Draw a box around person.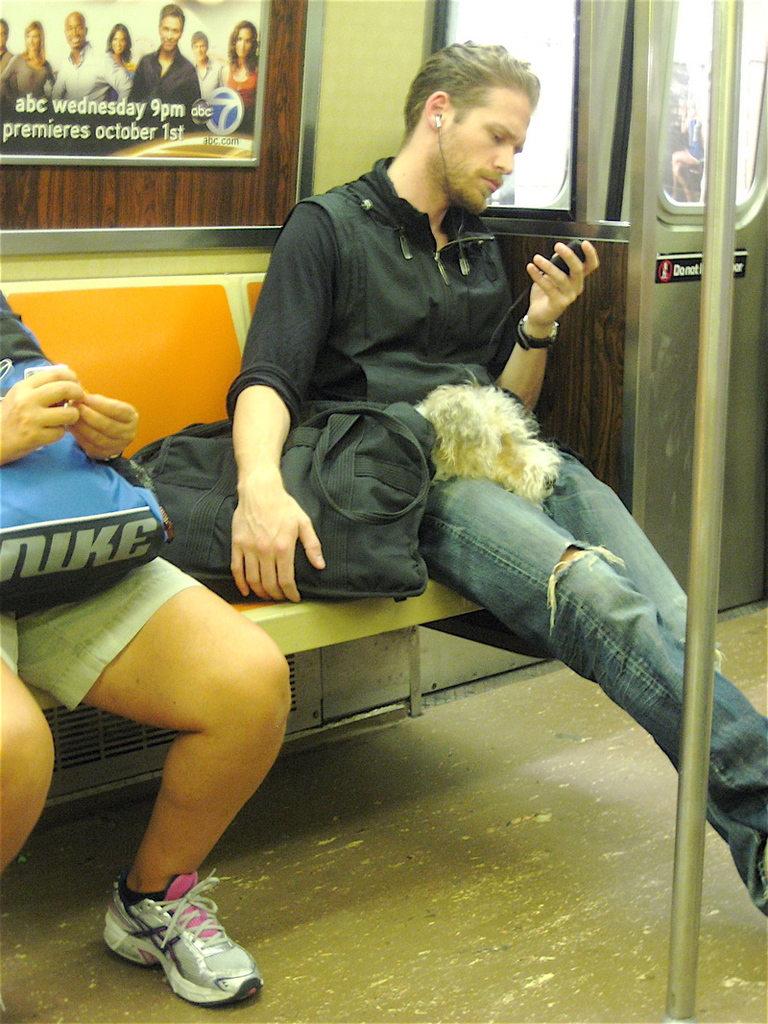
box=[54, 10, 131, 105].
